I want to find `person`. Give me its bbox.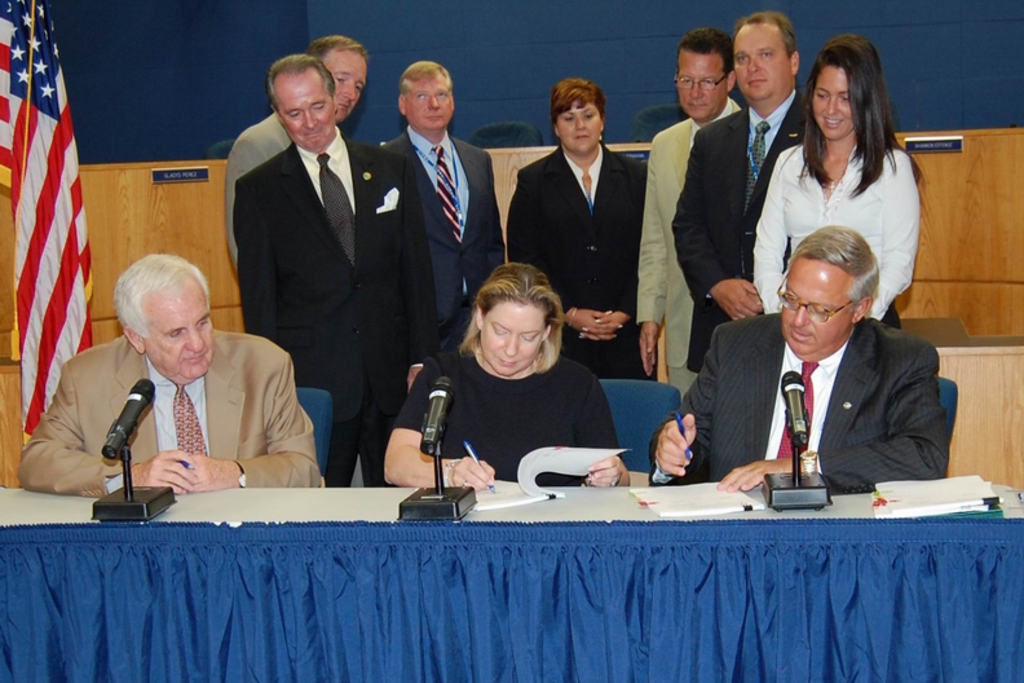
box(746, 36, 923, 329).
